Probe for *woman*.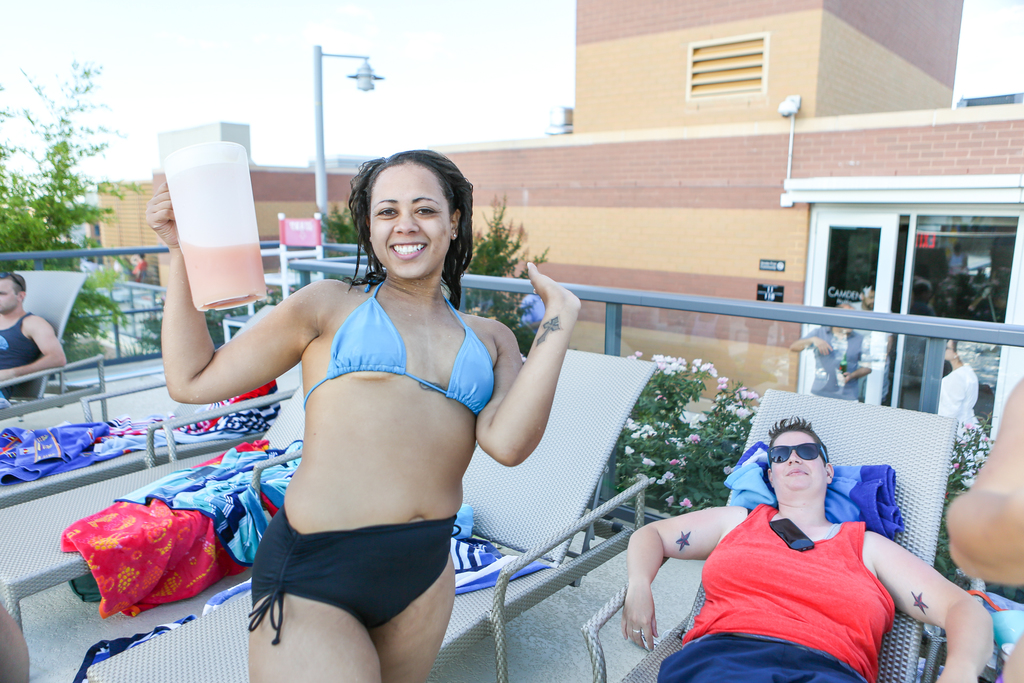
Probe result: (left=623, top=418, right=996, bottom=682).
